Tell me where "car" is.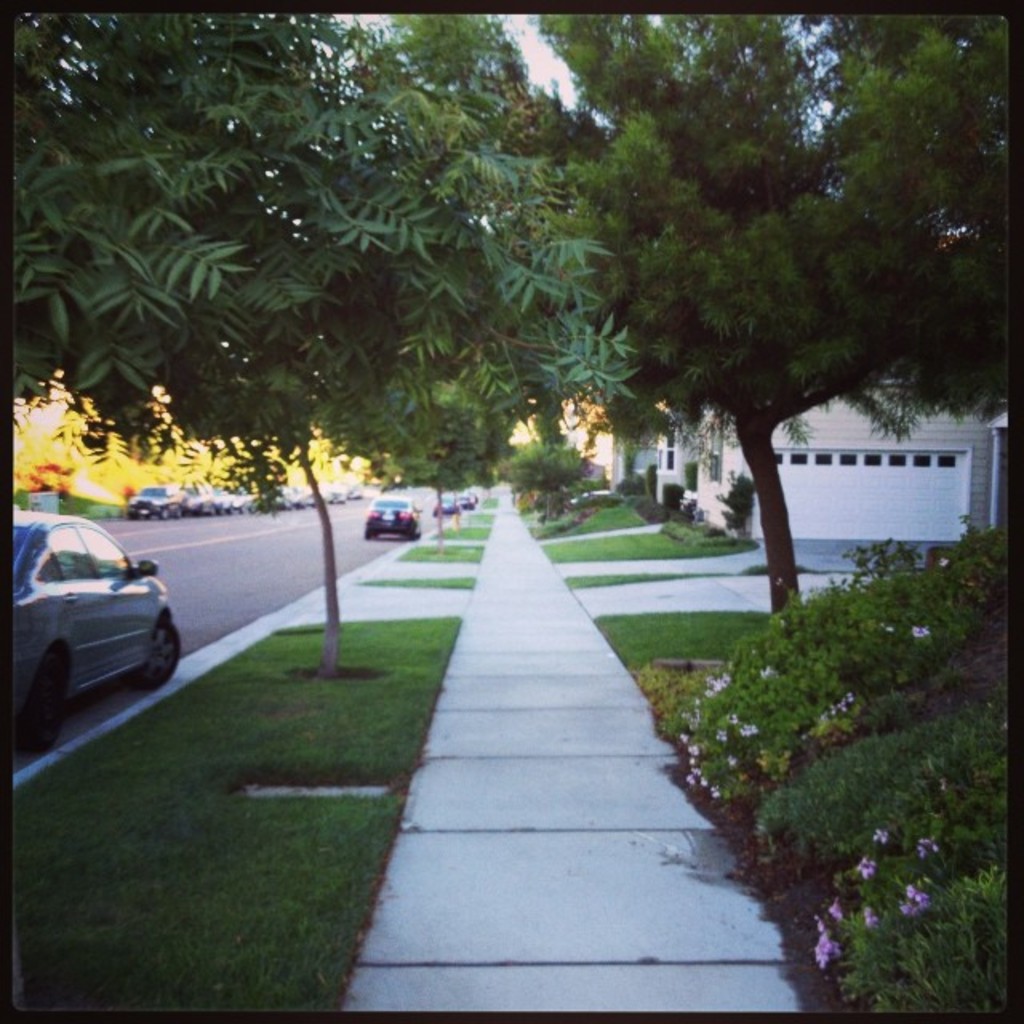
"car" is at 435 496 458 518.
